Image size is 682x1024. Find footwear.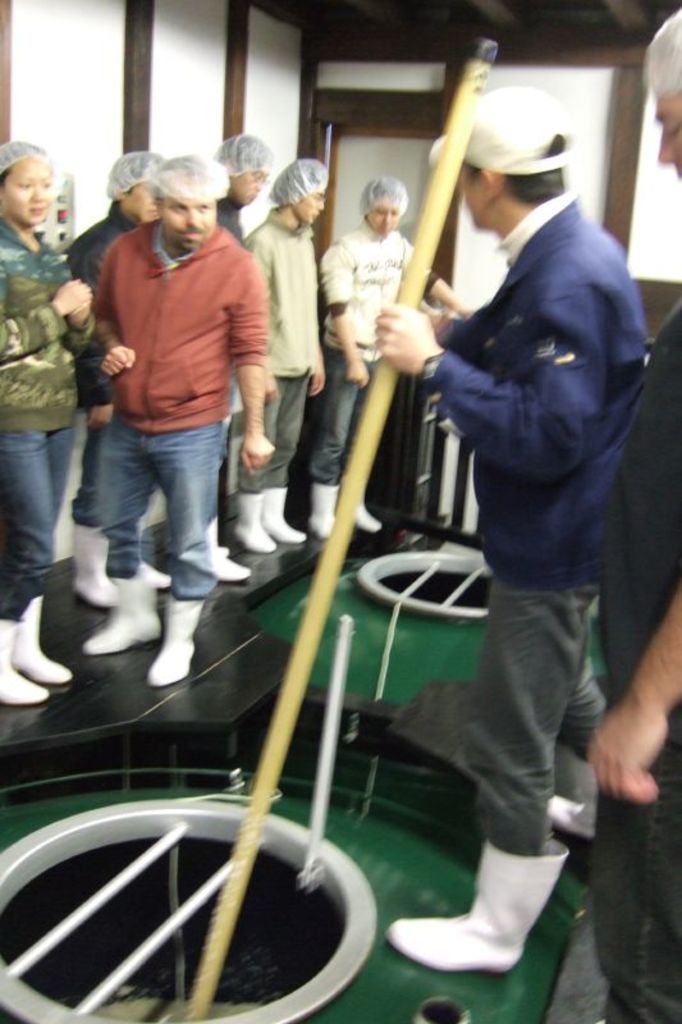
(78,556,164,650).
